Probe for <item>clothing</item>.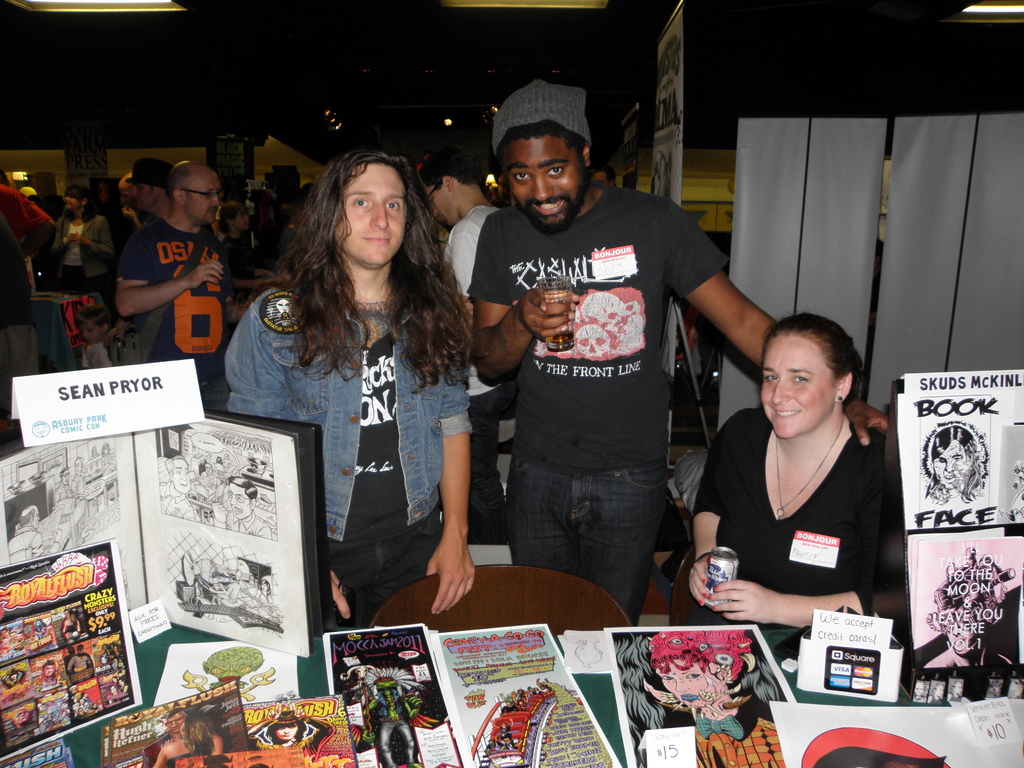
Probe result: 0,182,62,321.
